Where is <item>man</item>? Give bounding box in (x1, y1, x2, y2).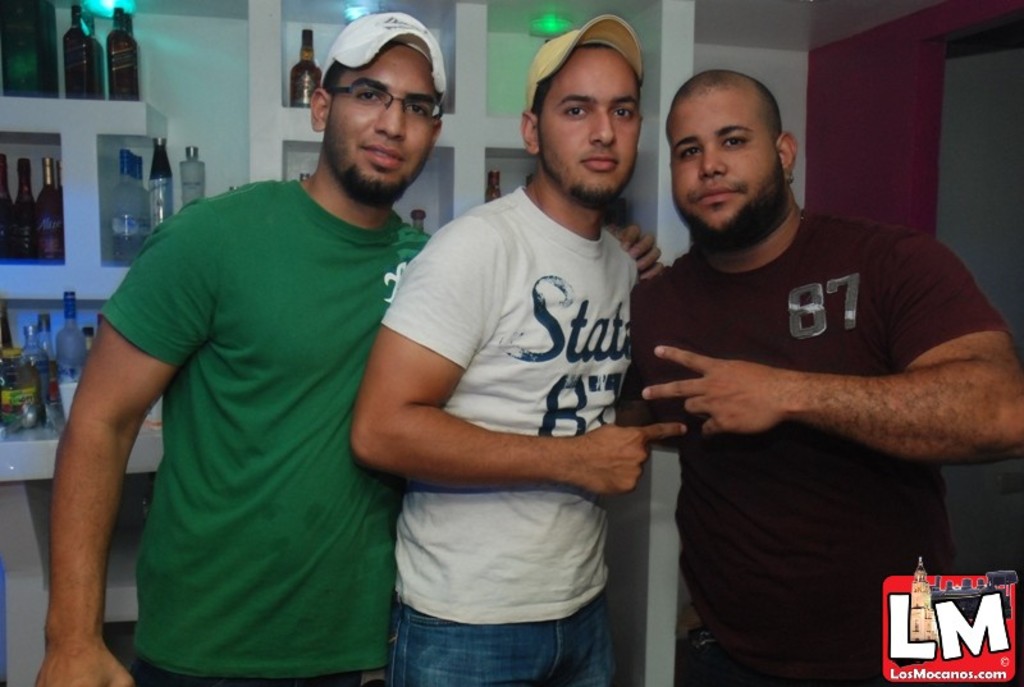
(604, 49, 1010, 670).
